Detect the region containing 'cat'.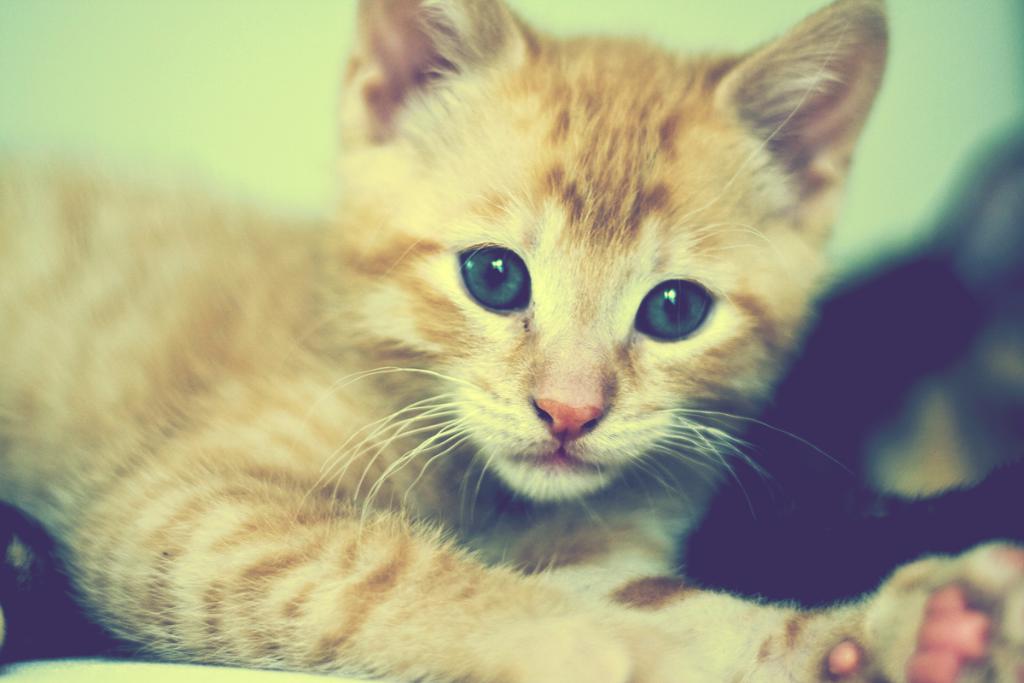
select_region(1, 0, 1023, 682).
